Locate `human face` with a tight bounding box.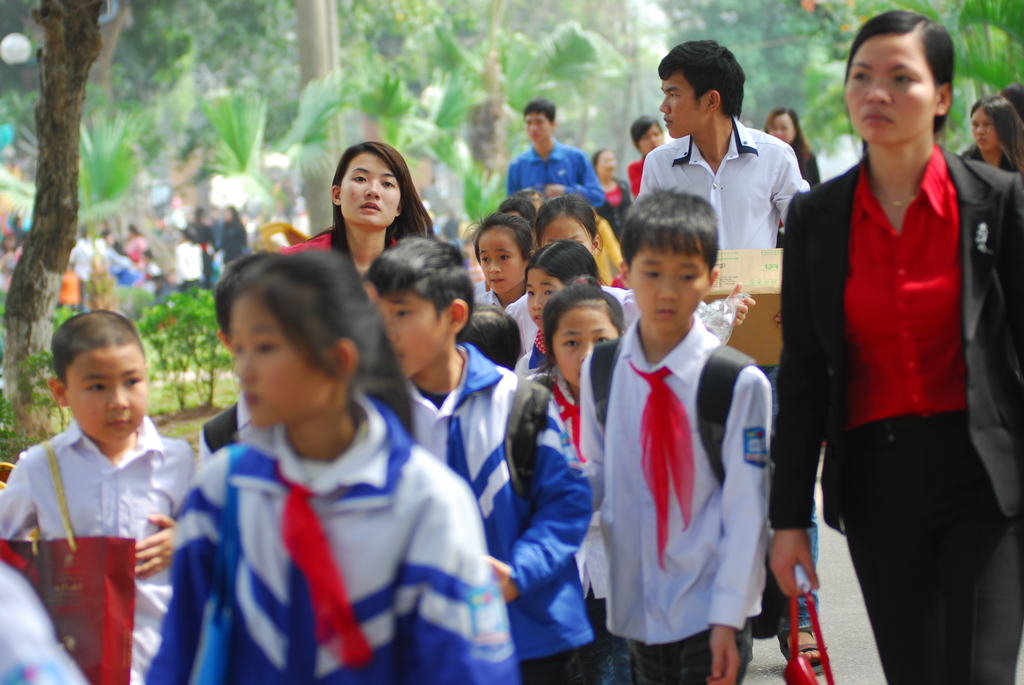
[left=641, top=120, right=664, bottom=152].
